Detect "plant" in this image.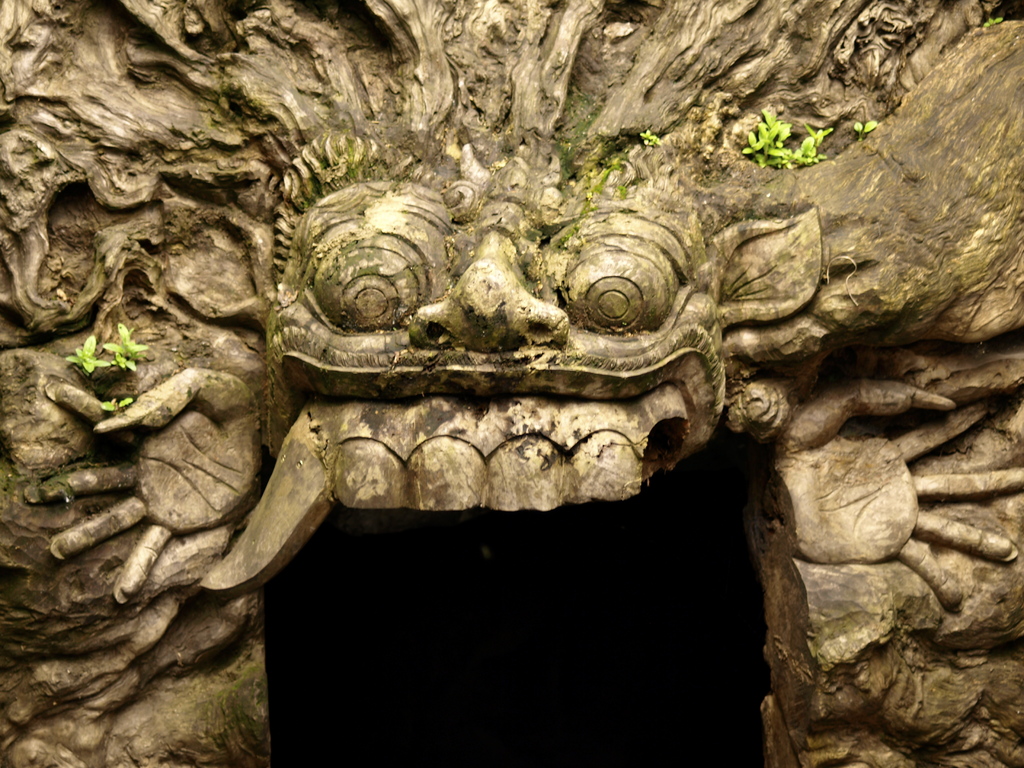
Detection: crop(856, 117, 878, 137).
